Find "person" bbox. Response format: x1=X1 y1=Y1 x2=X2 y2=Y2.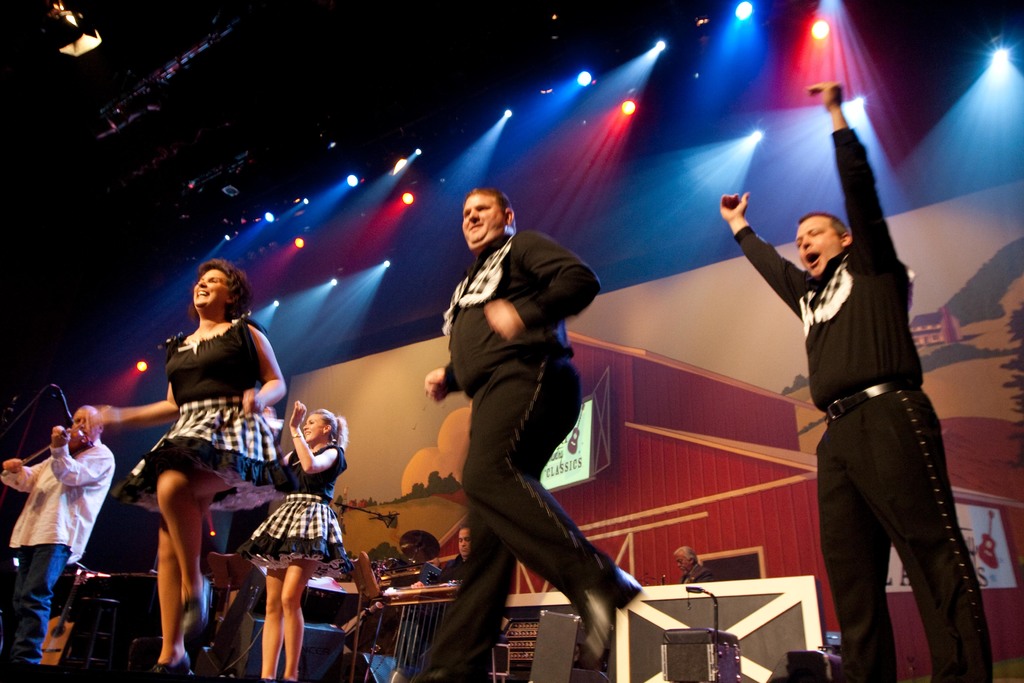
x1=81 y1=253 x2=283 y2=677.
